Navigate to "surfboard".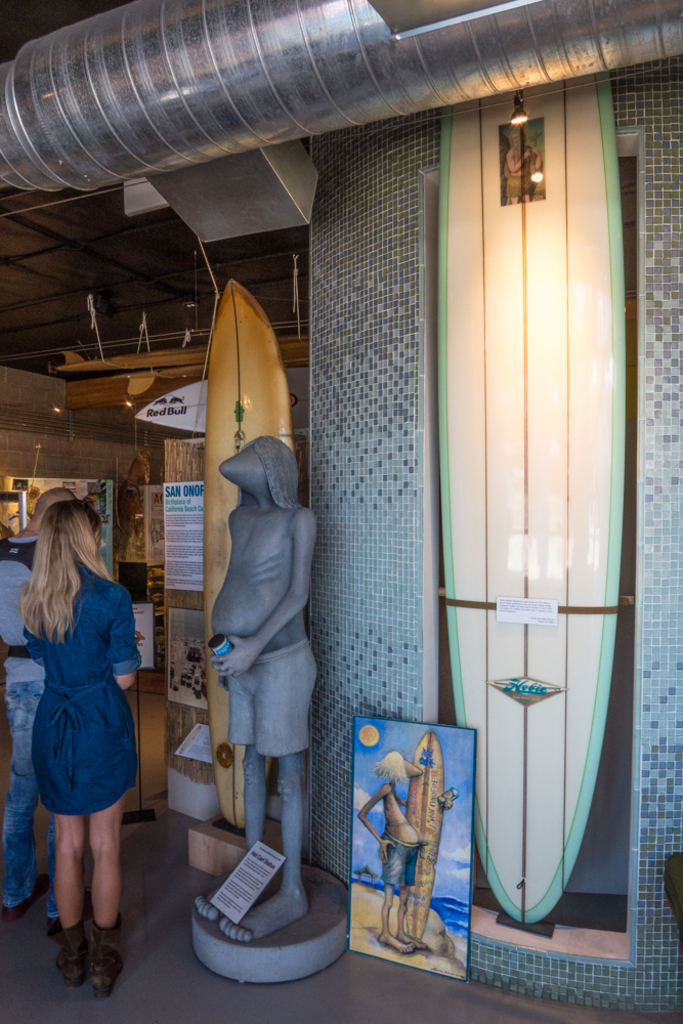
Navigation target: BBox(408, 734, 446, 943).
